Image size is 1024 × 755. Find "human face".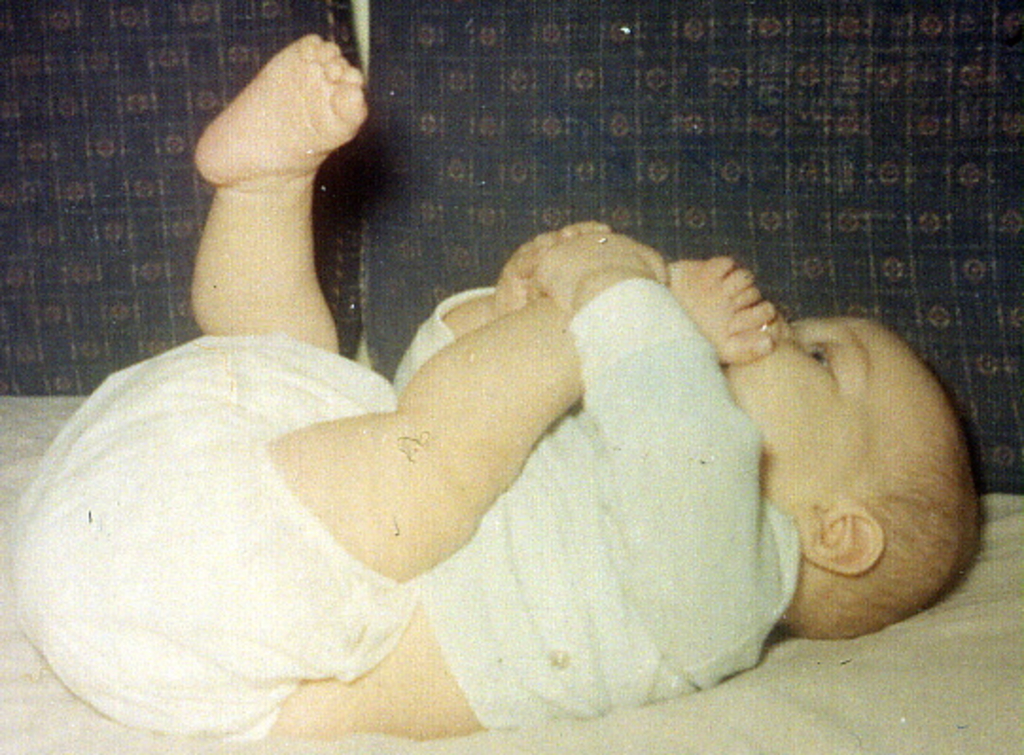
723 314 892 498.
